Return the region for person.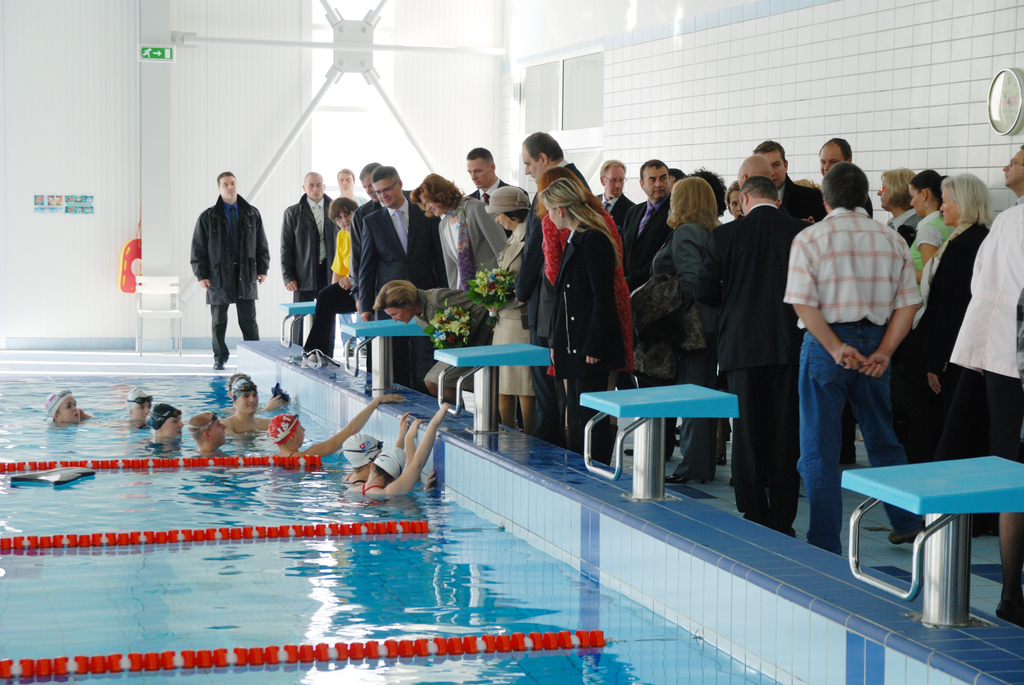
136:401:190:436.
